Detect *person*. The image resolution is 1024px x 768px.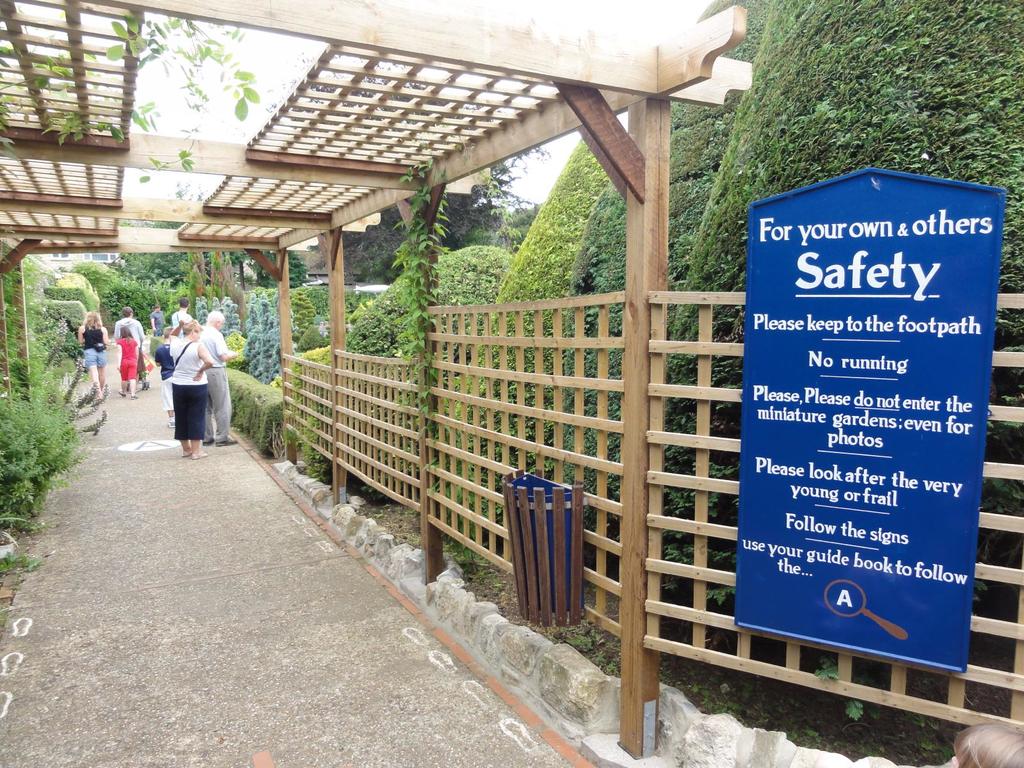
bbox=[111, 305, 149, 385].
